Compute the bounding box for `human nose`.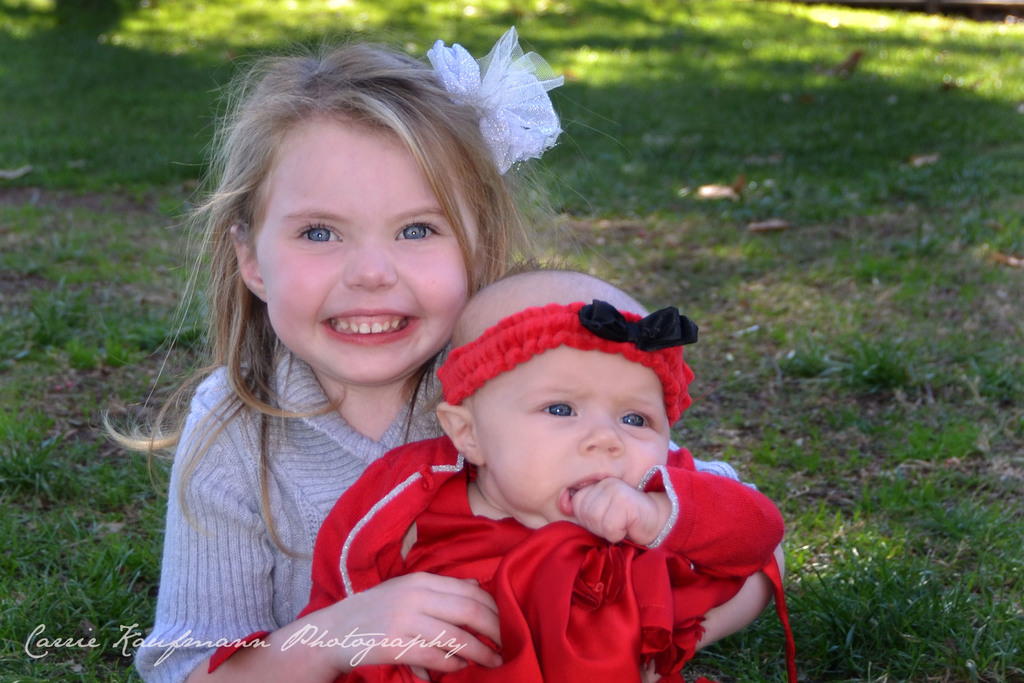
bbox=[343, 235, 396, 293].
